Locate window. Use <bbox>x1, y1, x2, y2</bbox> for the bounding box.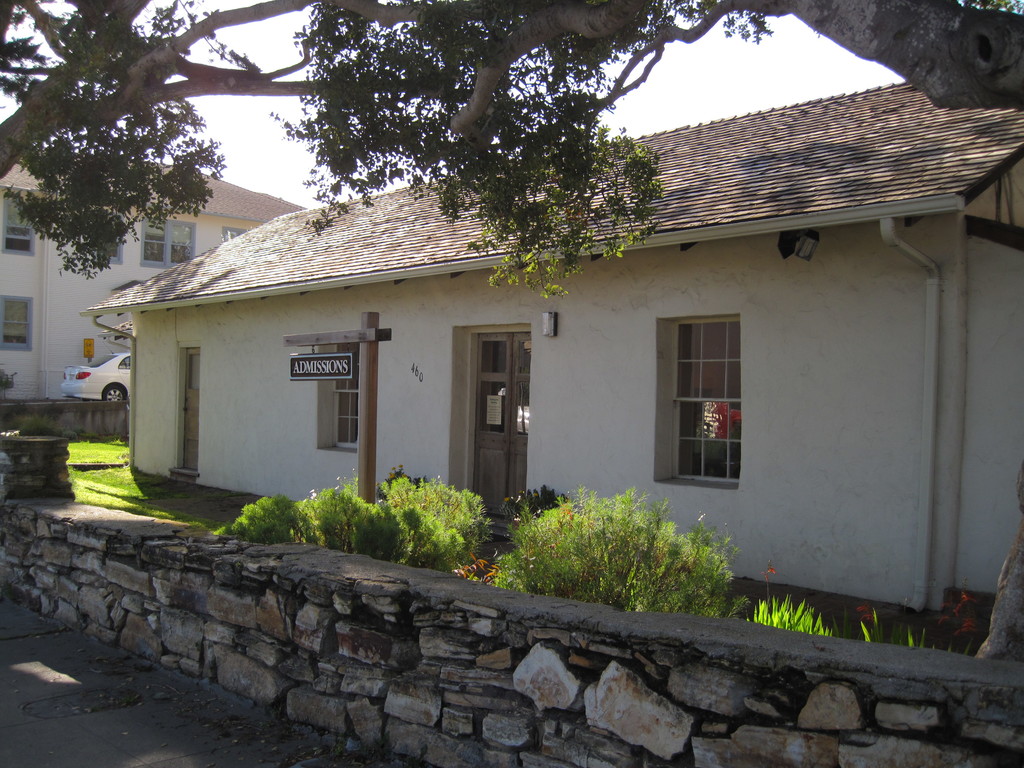
<bbox>676, 308, 742, 504</bbox>.
